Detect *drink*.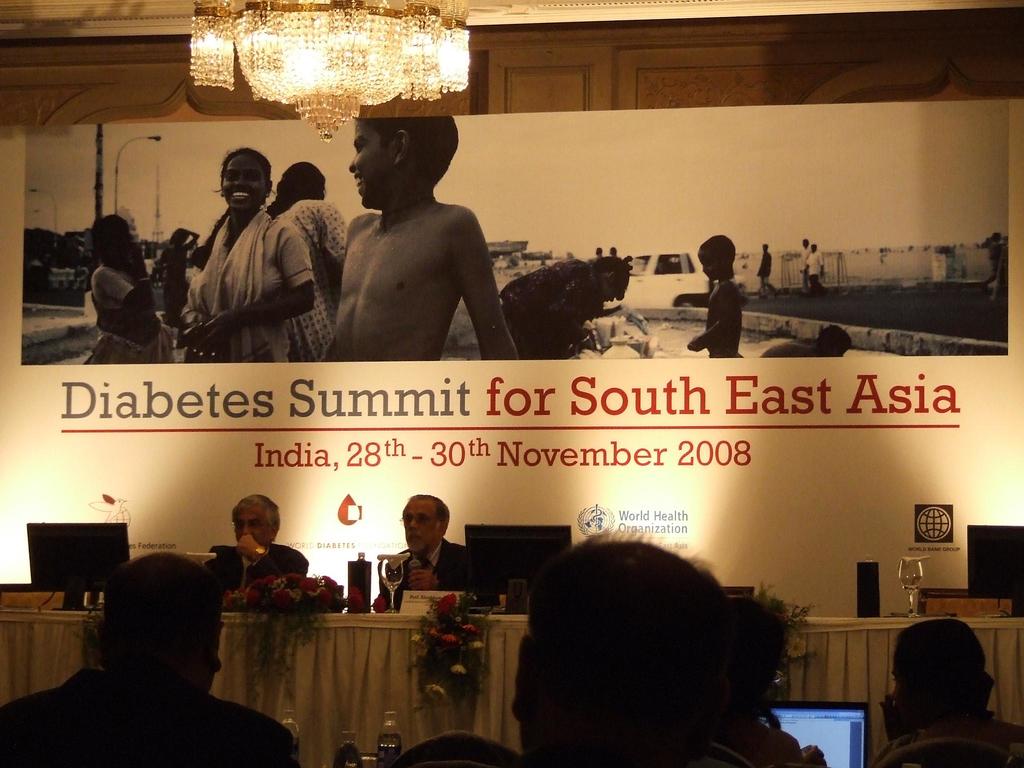
Detected at select_region(900, 565, 923, 584).
